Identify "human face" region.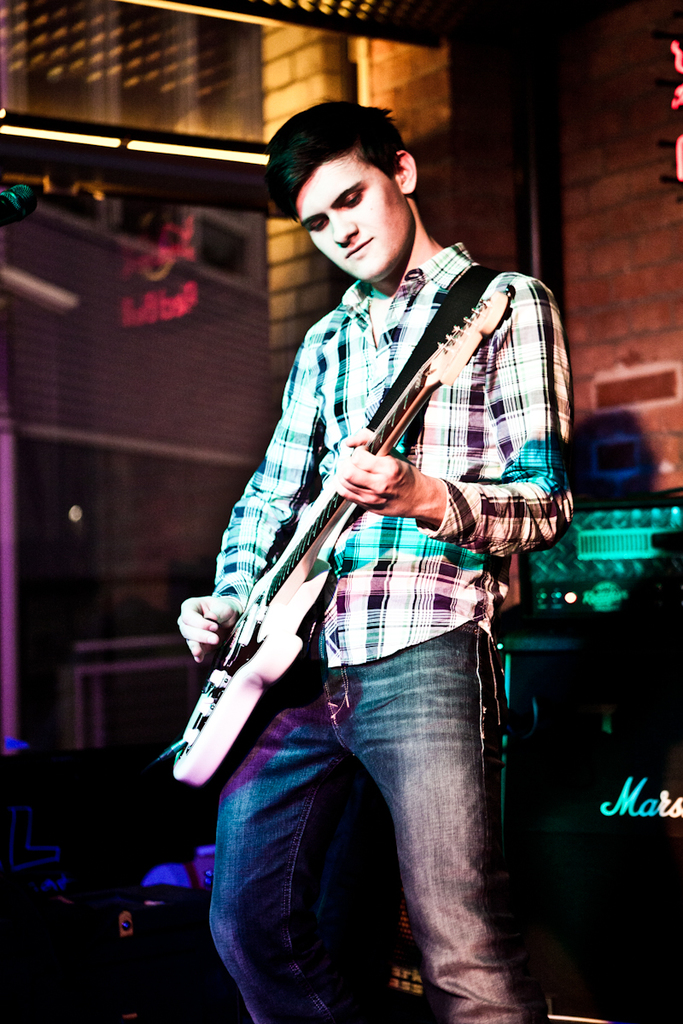
Region: rect(295, 152, 415, 286).
